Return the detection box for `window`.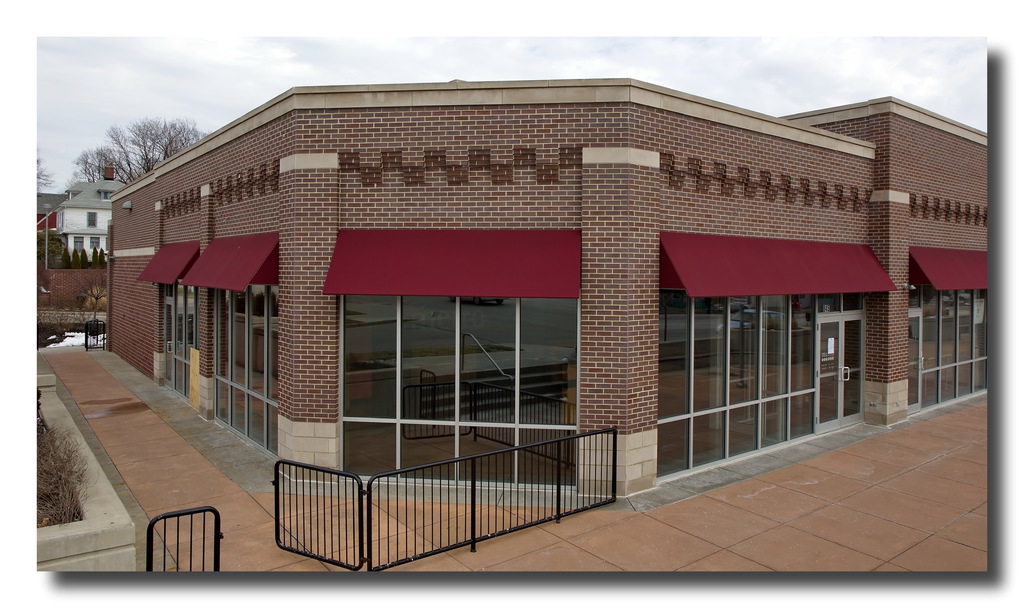
select_region(92, 239, 103, 252).
